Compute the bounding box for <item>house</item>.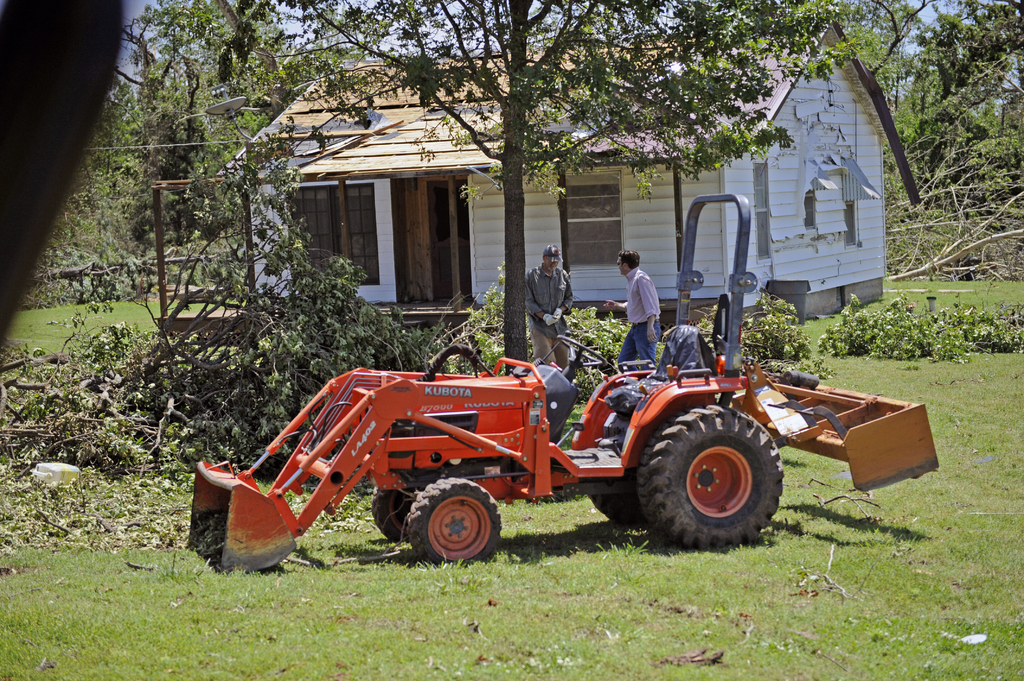
locate(151, 18, 924, 346).
